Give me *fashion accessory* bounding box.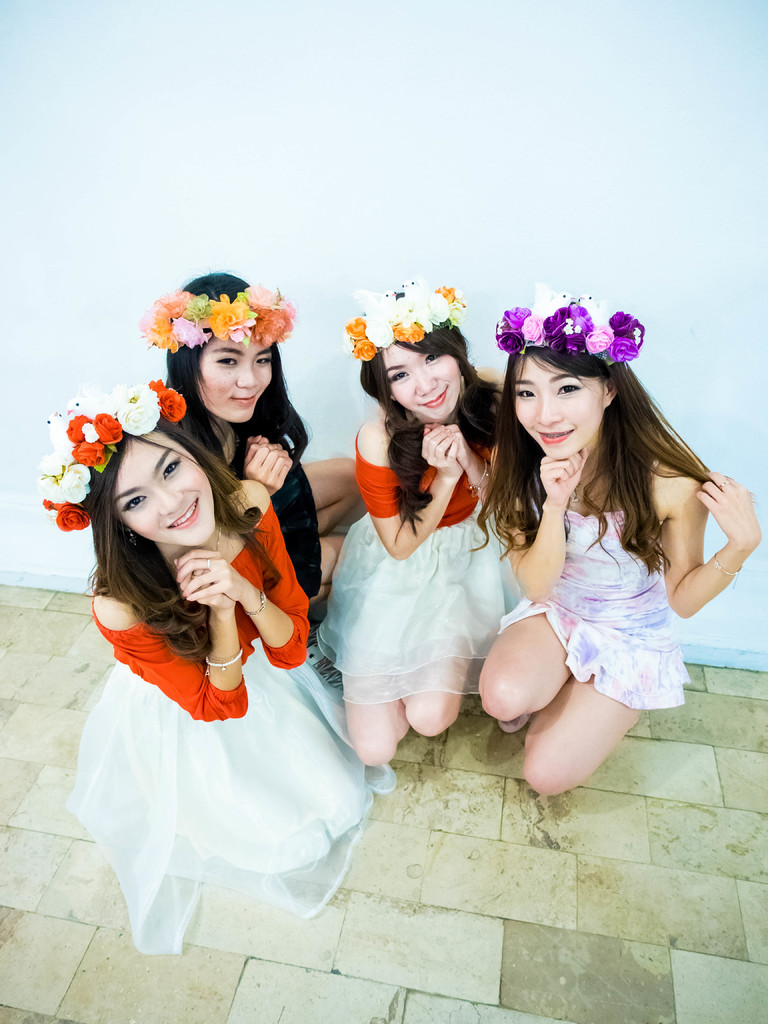
rect(342, 274, 474, 362).
